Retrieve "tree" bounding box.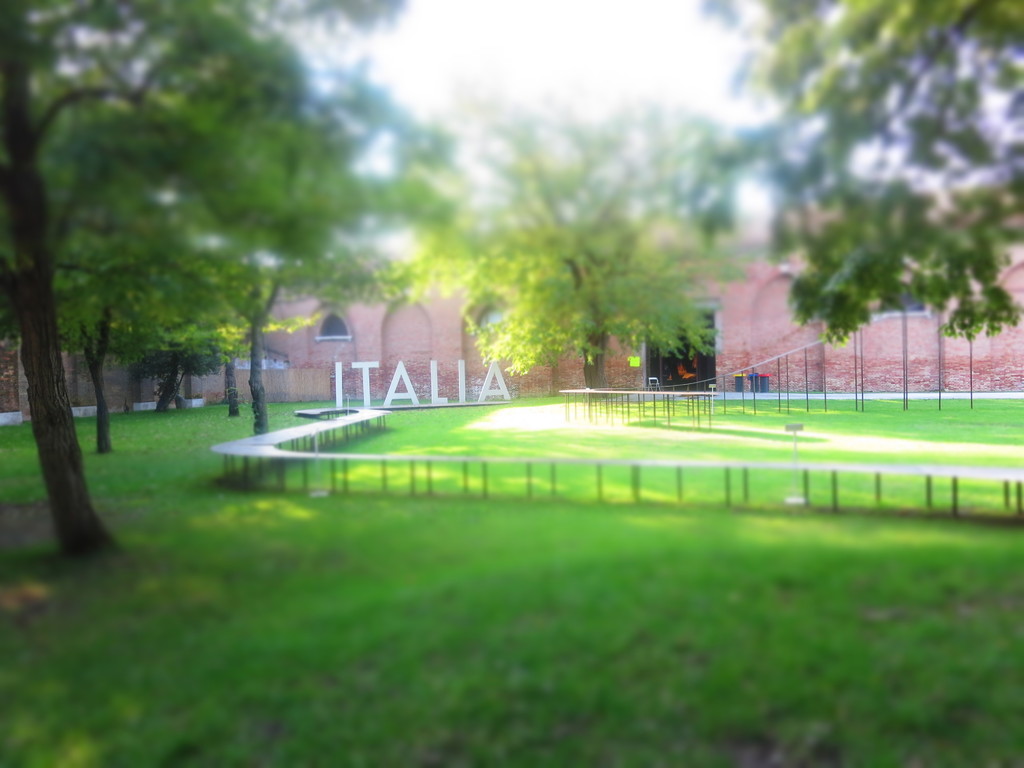
Bounding box: detection(456, 173, 733, 399).
